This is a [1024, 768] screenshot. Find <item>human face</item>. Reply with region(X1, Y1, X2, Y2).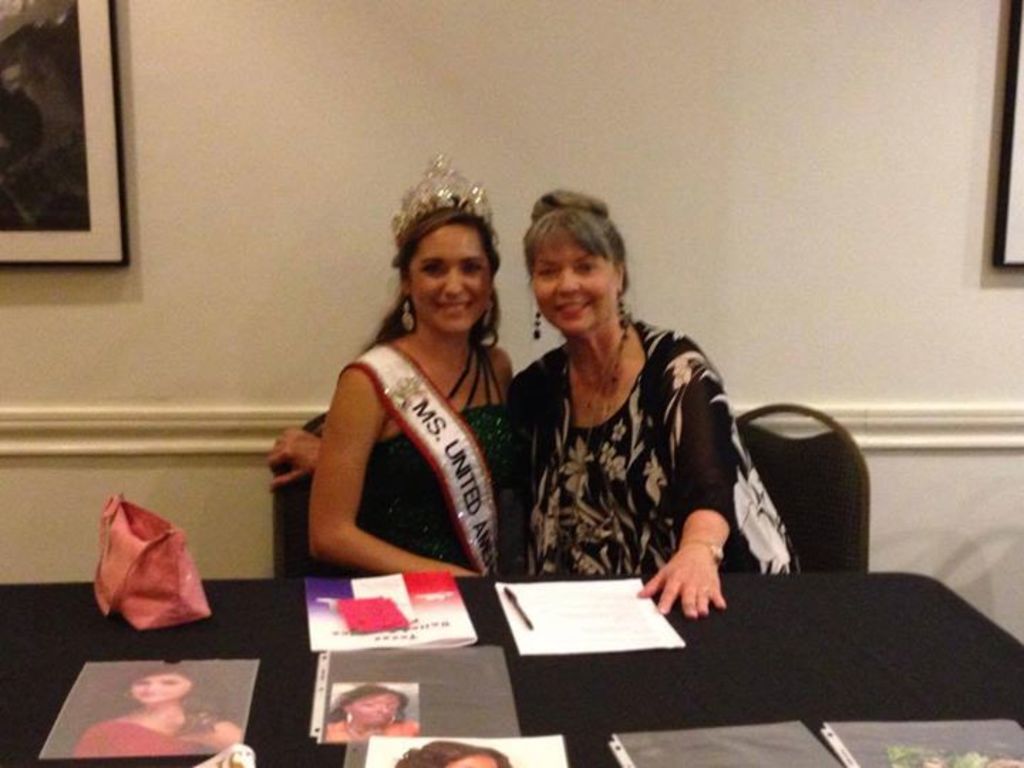
region(134, 674, 188, 701).
